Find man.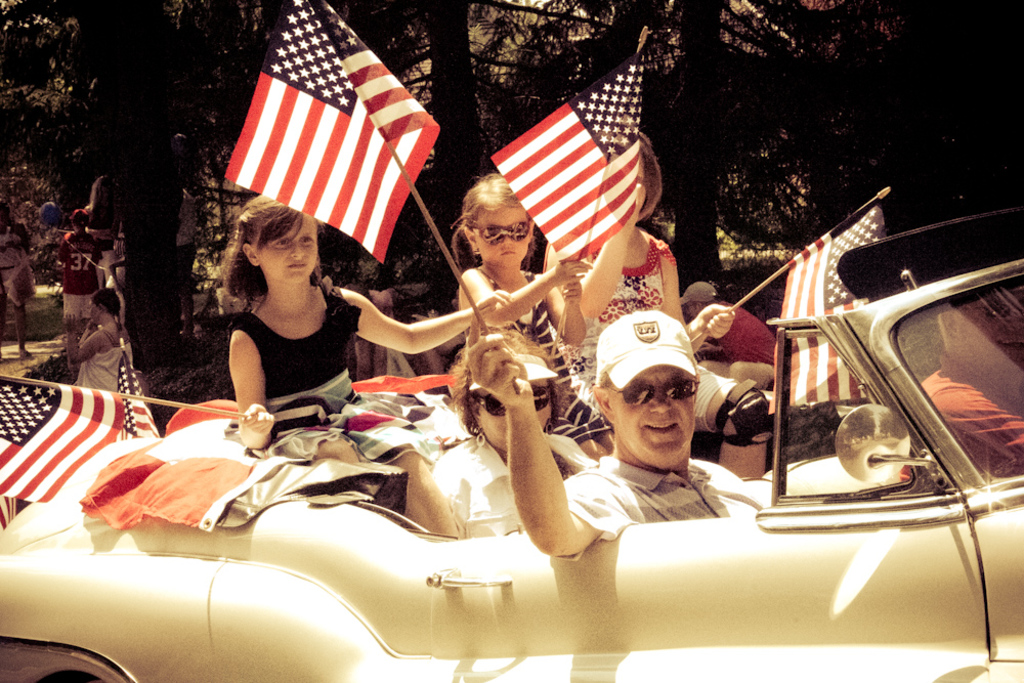
box=[682, 280, 779, 389].
